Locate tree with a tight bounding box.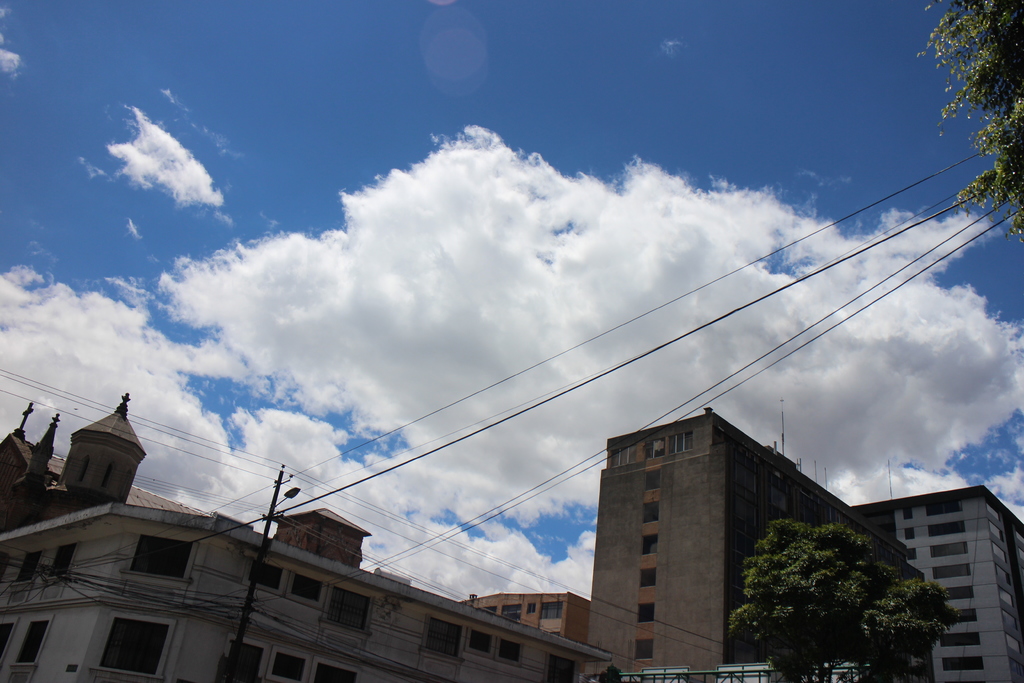
<region>924, 0, 1023, 234</region>.
